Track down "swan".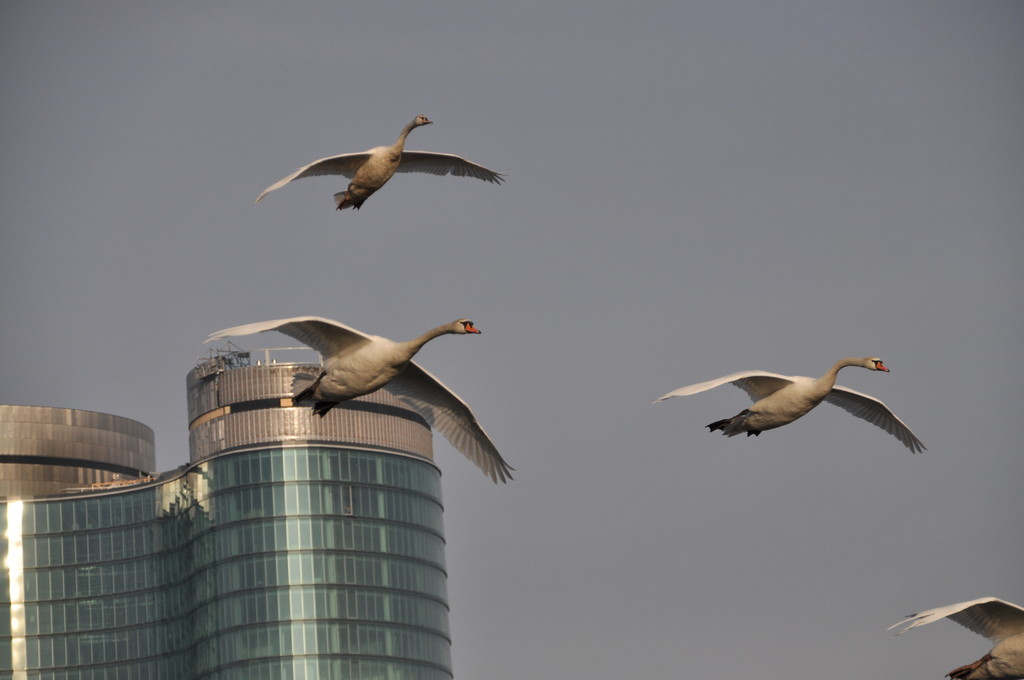
Tracked to x1=886, y1=597, x2=1023, y2=679.
